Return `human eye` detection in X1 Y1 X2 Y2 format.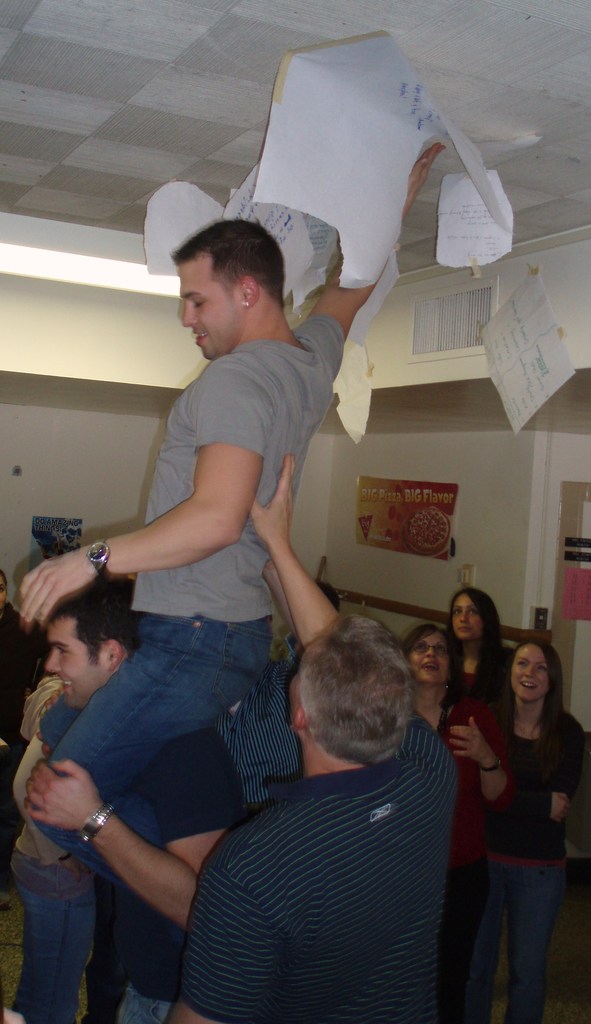
416 642 428 653.
